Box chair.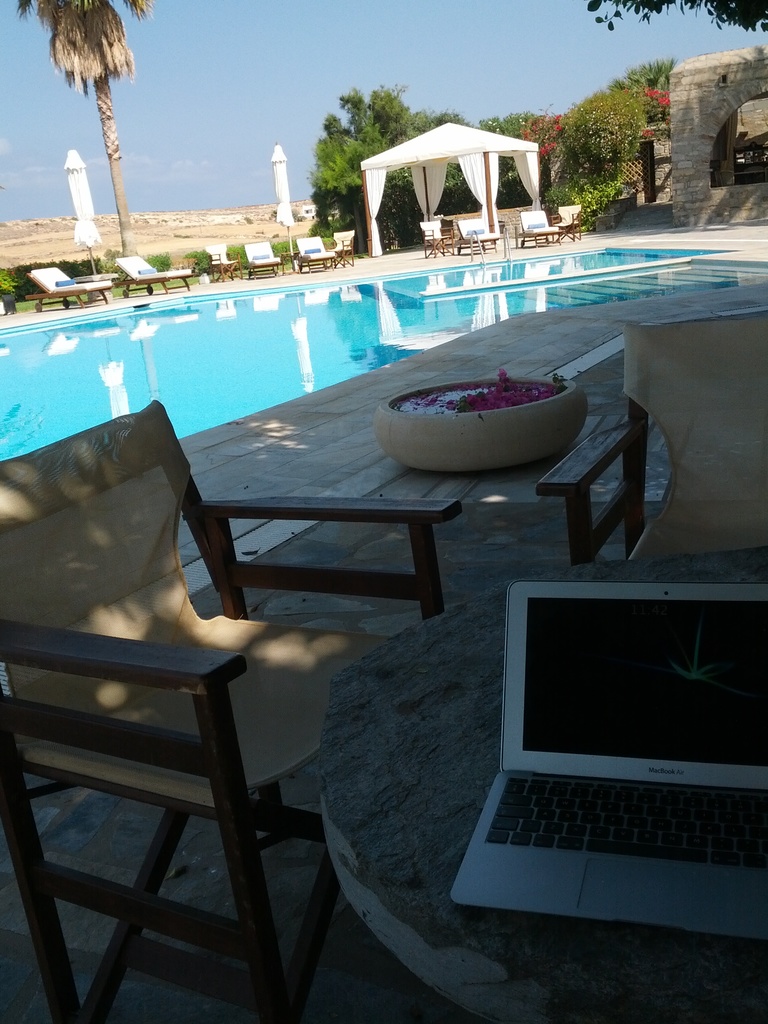
select_region(243, 239, 282, 280).
